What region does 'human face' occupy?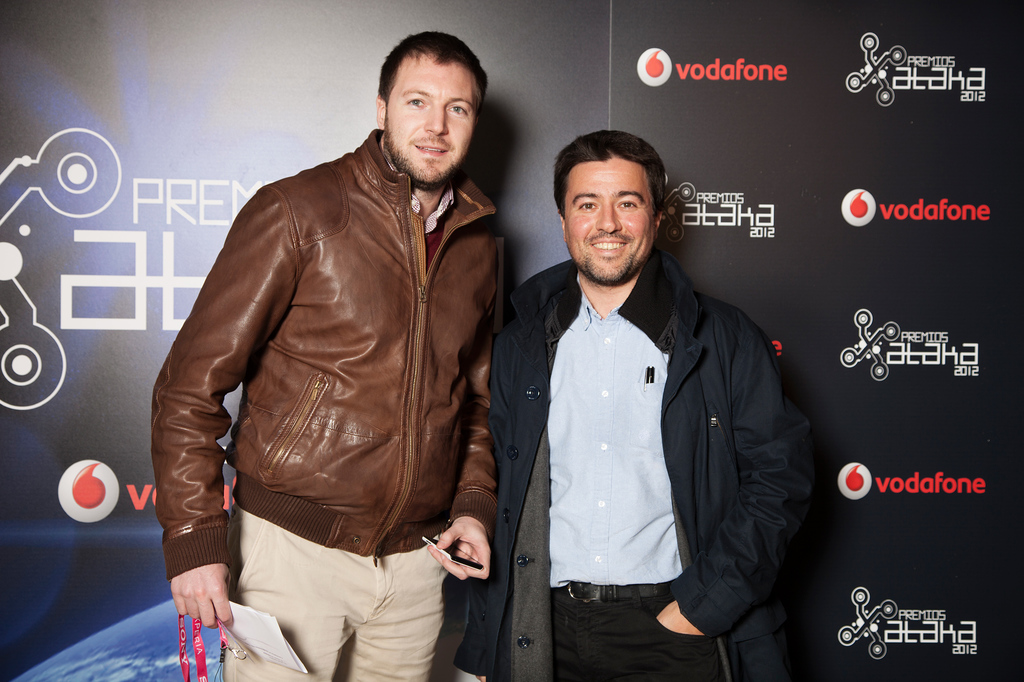
{"left": 559, "top": 157, "right": 654, "bottom": 276}.
